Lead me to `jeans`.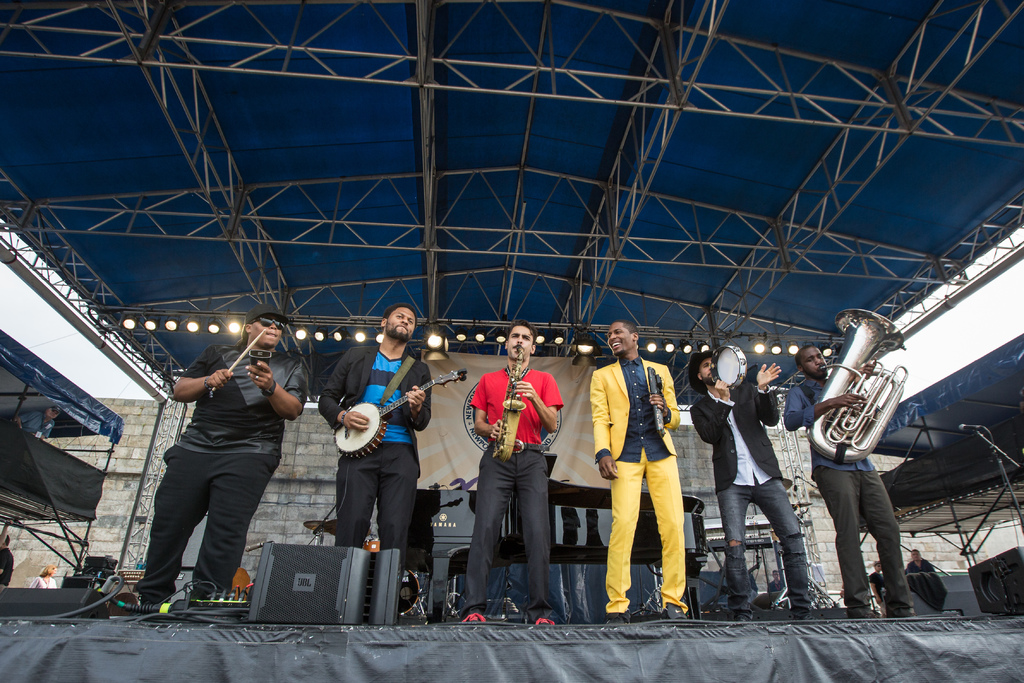
Lead to 596 461 698 614.
